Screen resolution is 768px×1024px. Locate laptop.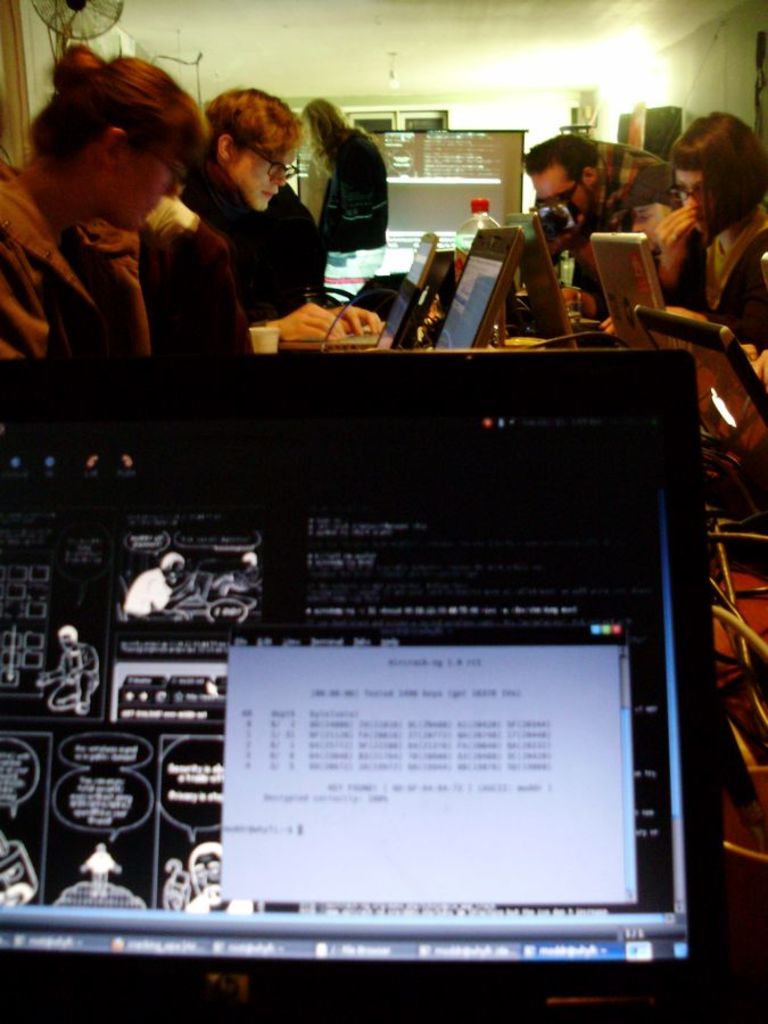
rect(431, 229, 520, 348).
